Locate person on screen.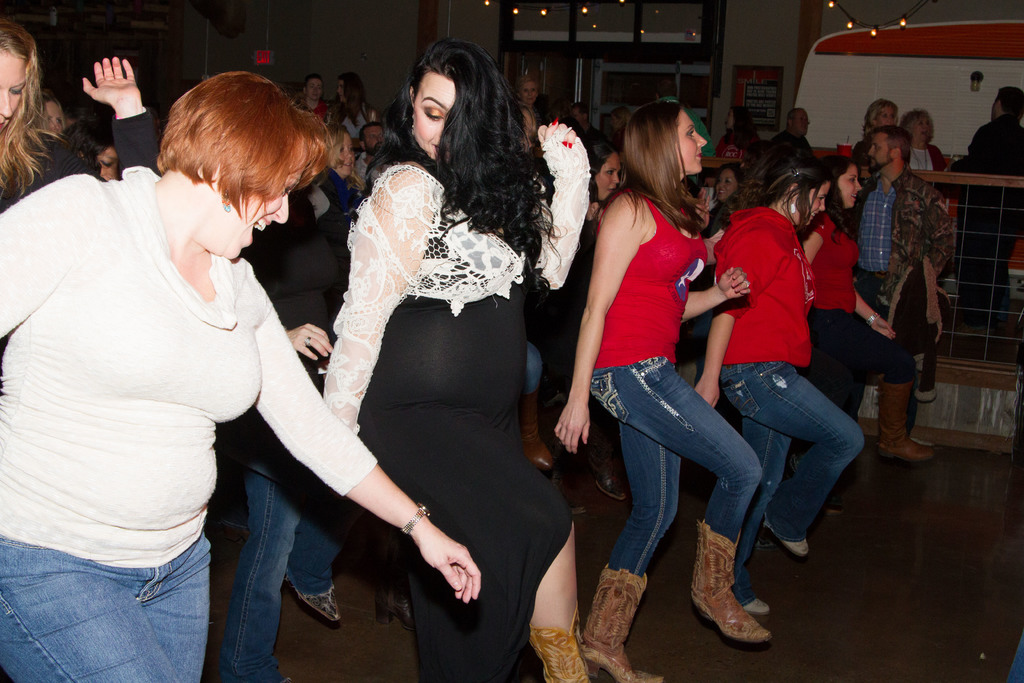
On screen at bbox=[0, 15, 159, 211].
